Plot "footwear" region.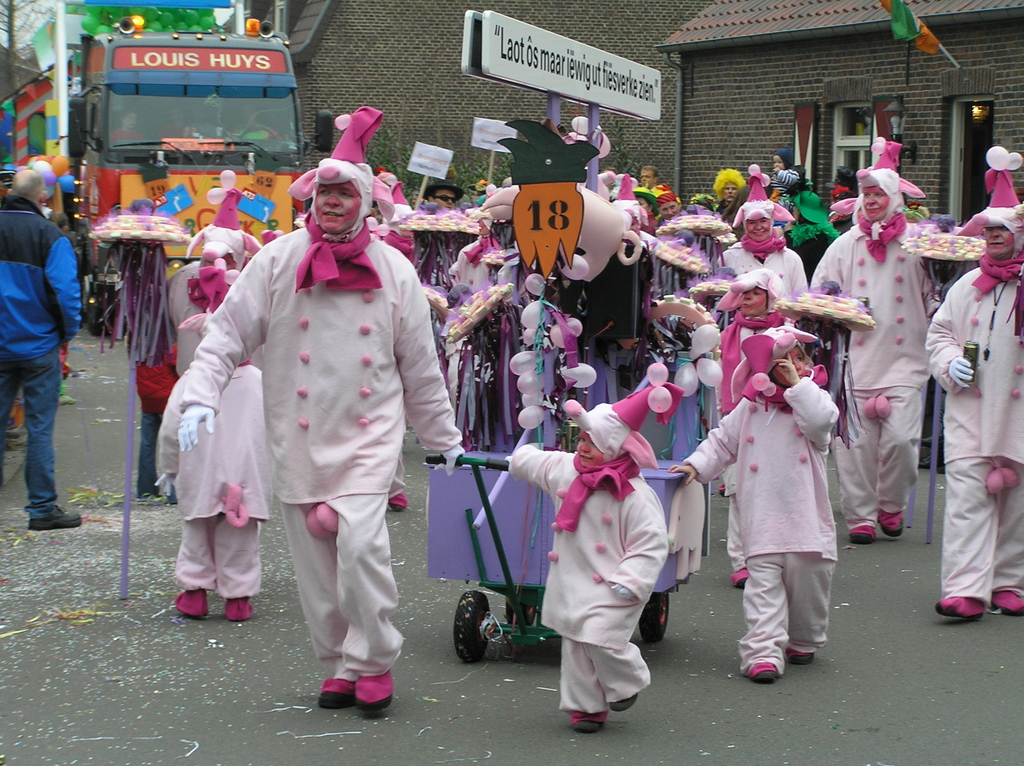
Plotted at {"x1": 783, "y1": 645, "x2": 815, "y2": 666}.
